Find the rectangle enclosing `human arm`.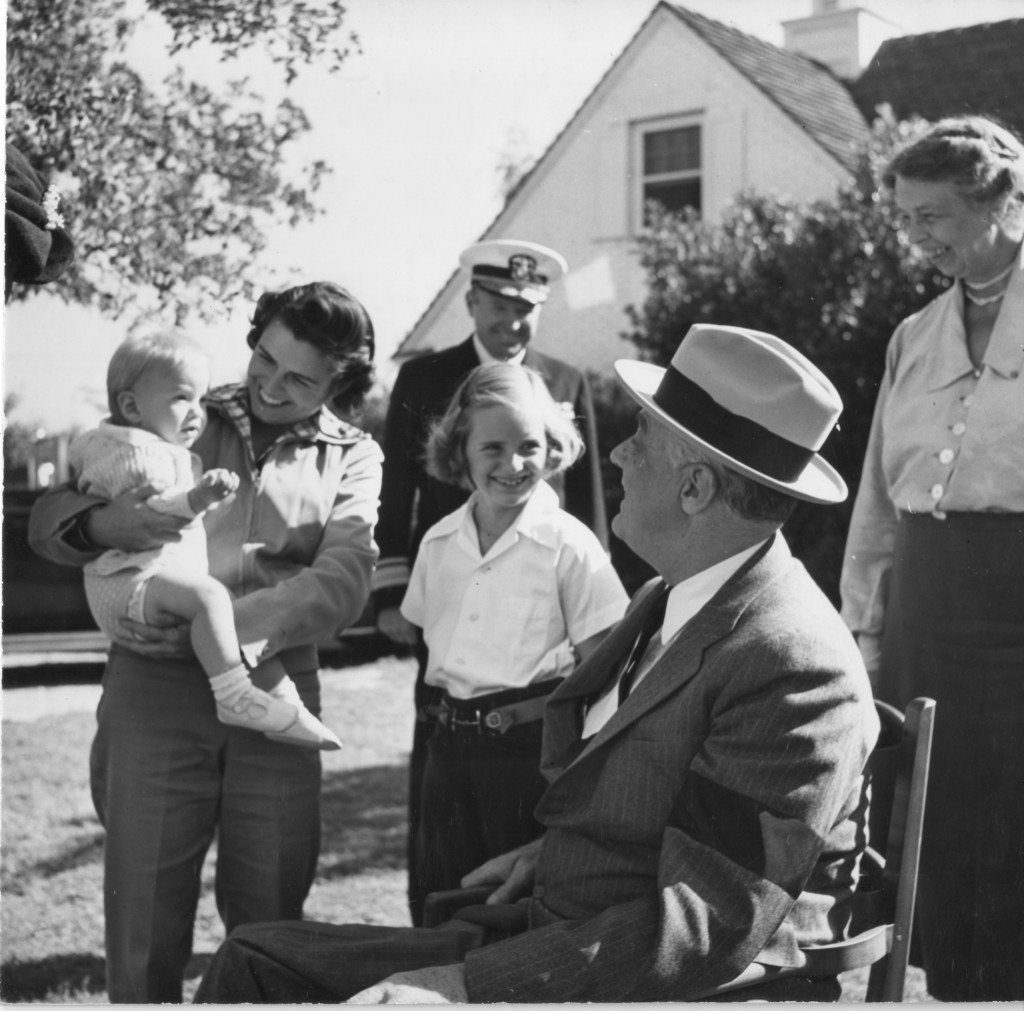
337 645 867 1003.
